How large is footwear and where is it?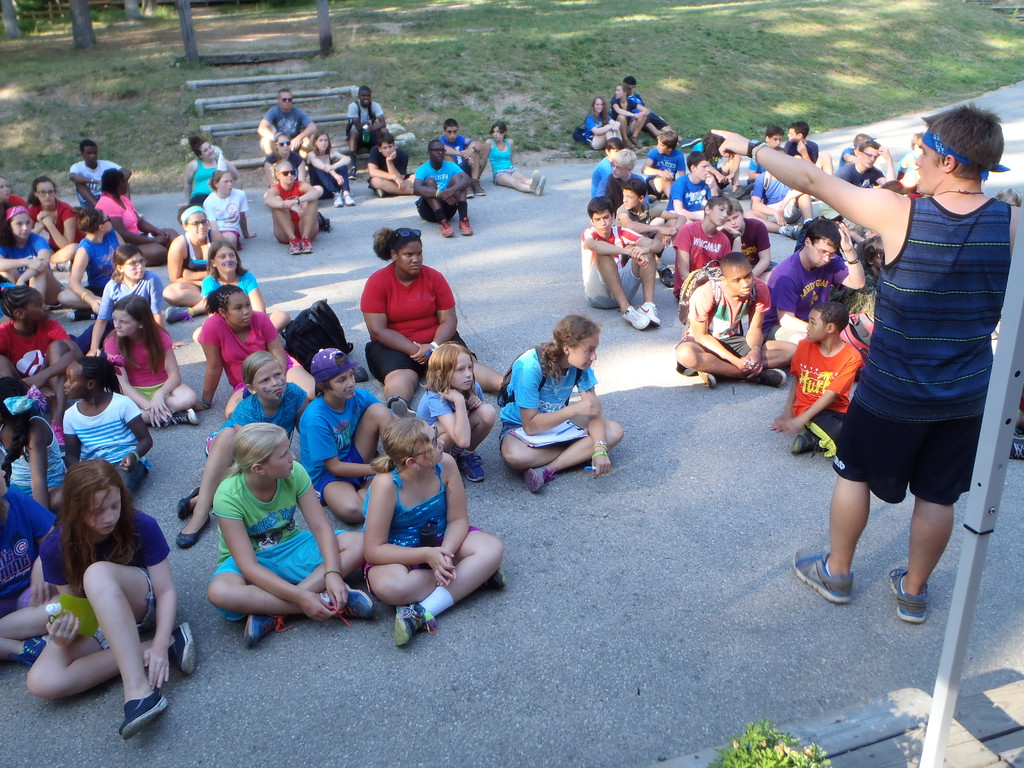
Bounding box: [x1=116, y1=684, x2=167, y2=733].
